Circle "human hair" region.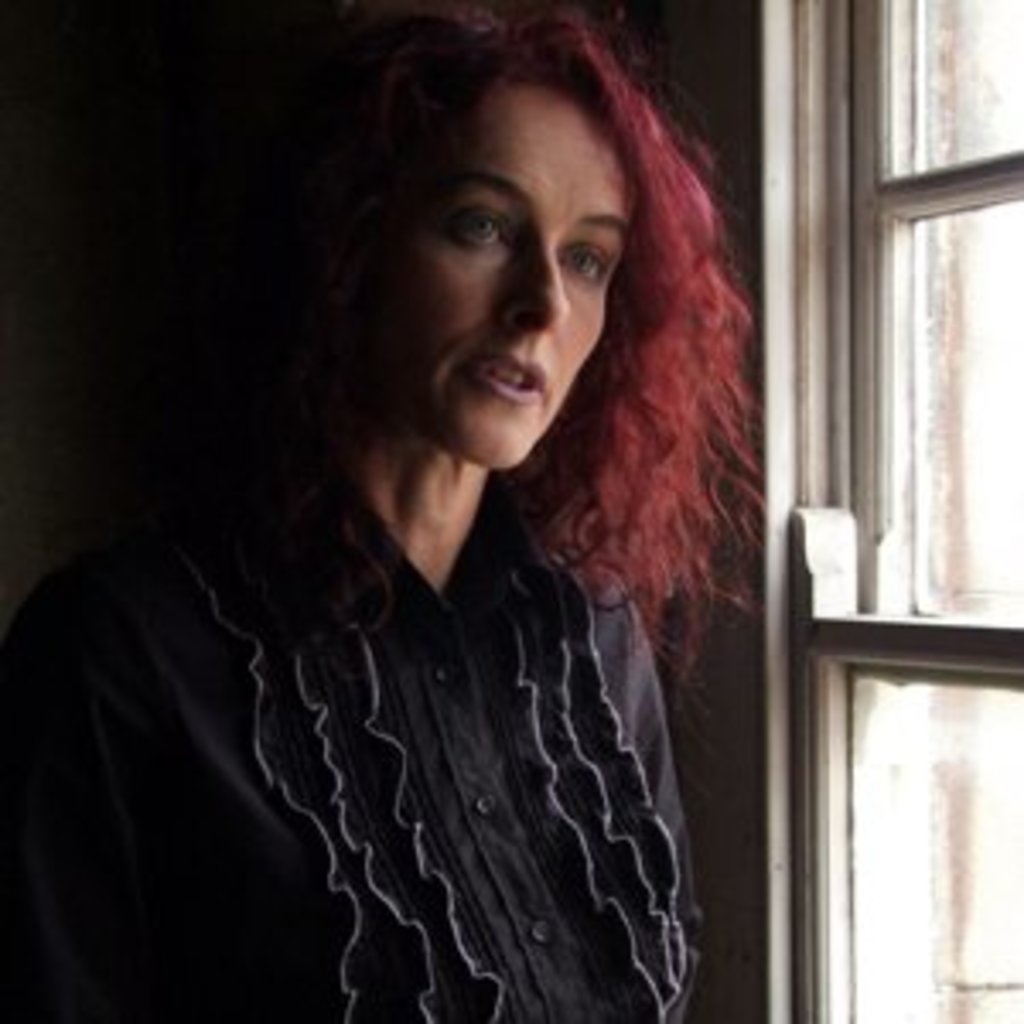
Region: Rect(273, 0, 754, 683).
